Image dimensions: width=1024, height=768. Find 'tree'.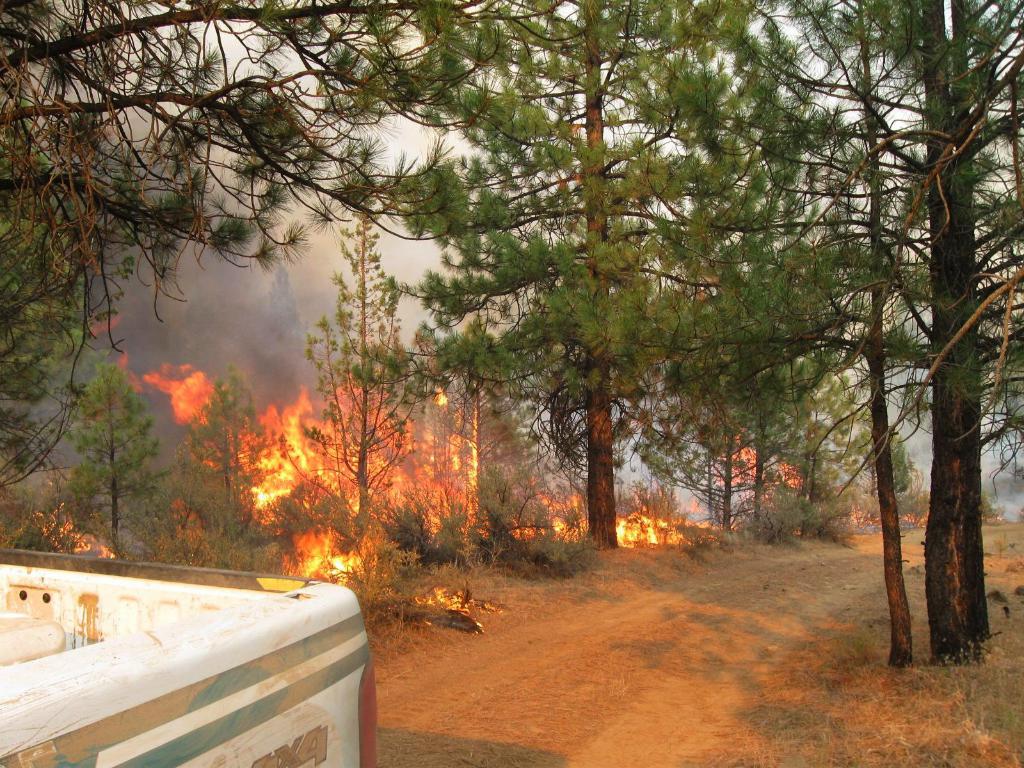
68, 360, 172, 556.
